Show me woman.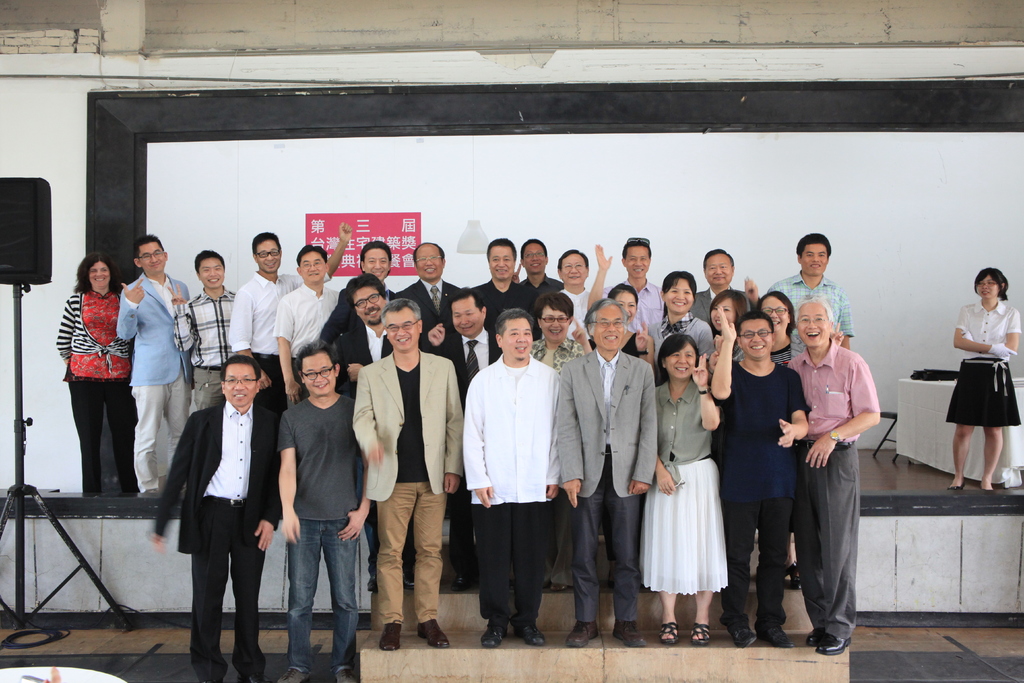
woman is here: bbox=[943, 267, 1023, 492].
